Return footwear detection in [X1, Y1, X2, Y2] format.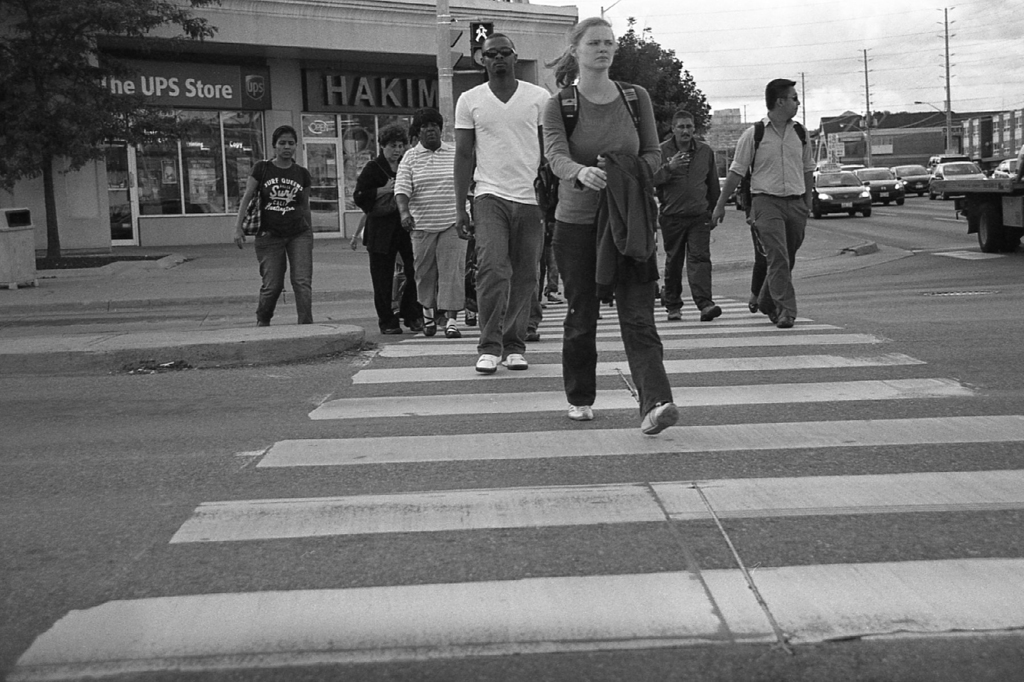
[444, 323, 463, 340].
